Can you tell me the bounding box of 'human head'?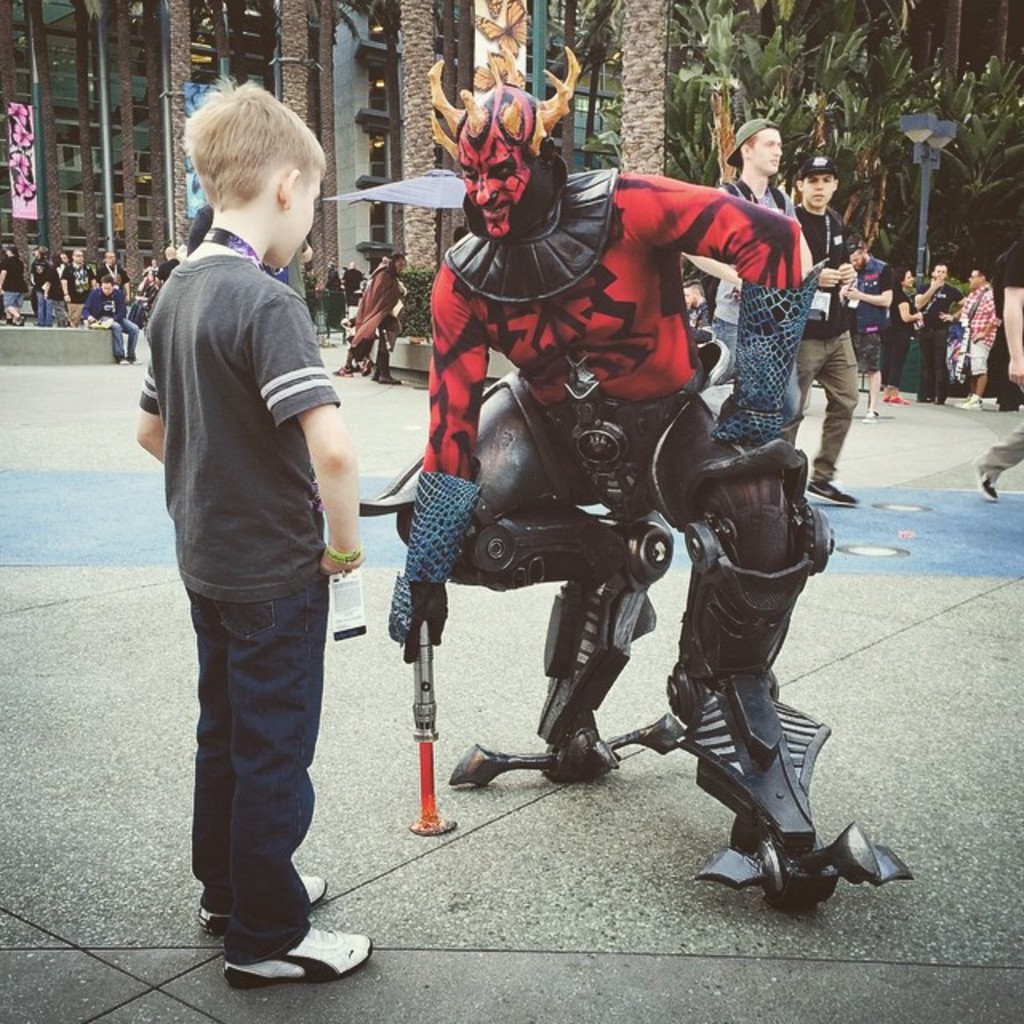
[left=930, top=258, right=950, bottom=282].
